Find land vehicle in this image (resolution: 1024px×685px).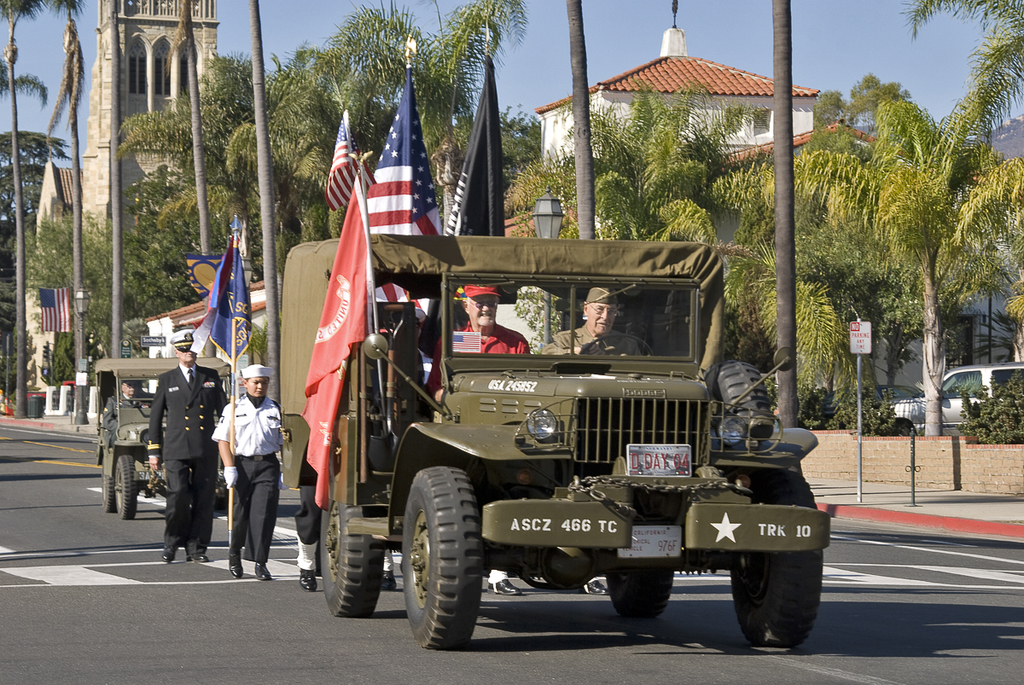
pyautogui.locateOnScreen(890, 361, 1023, 437).
